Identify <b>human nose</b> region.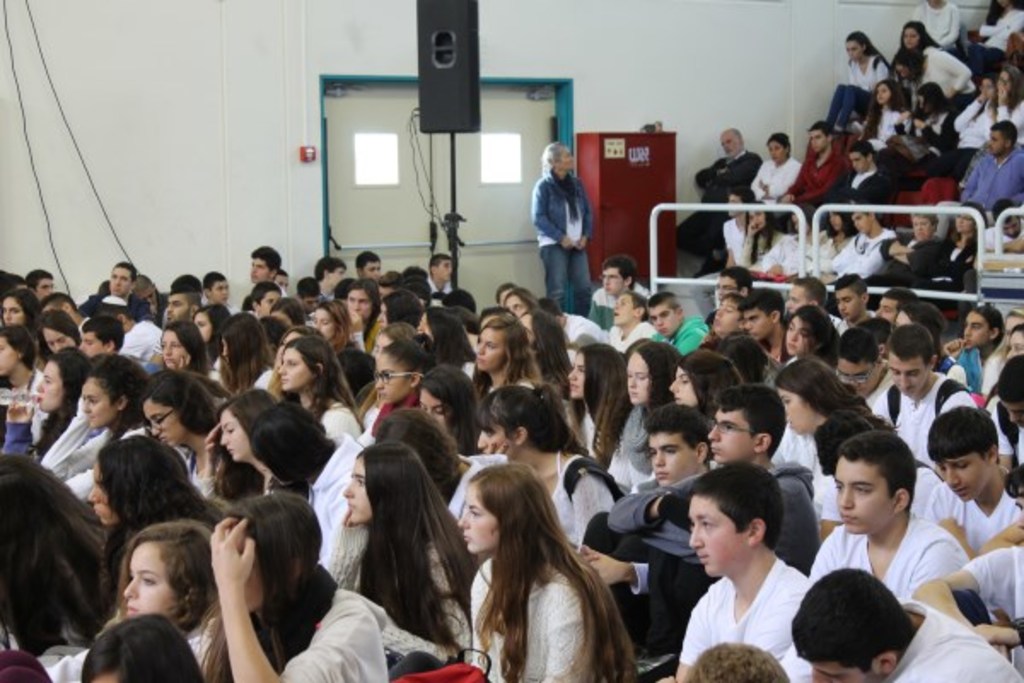
Region: (1017,509,1022,529).
